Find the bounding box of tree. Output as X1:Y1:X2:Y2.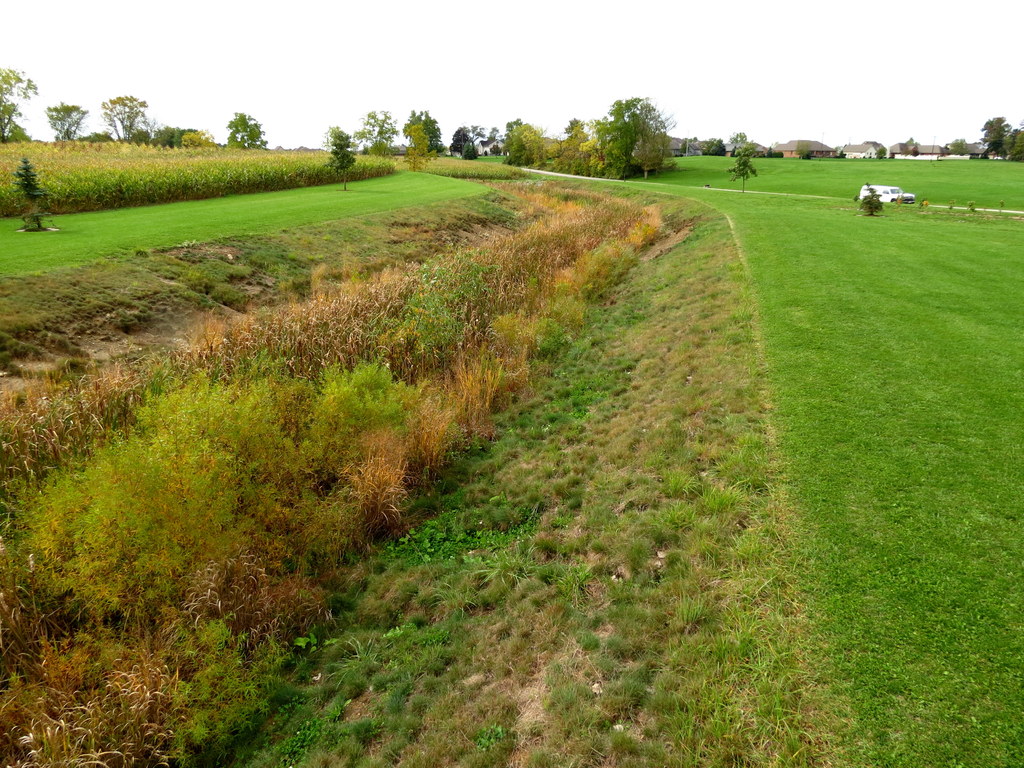
399:106:445:159.
